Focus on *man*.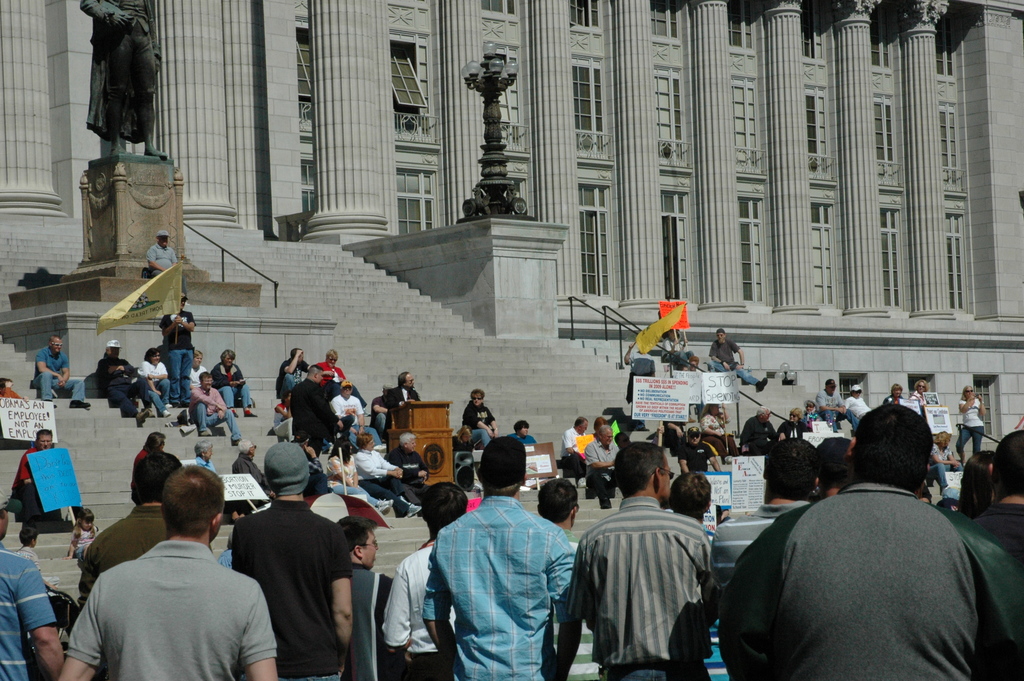
Focused at [93, 338, 153, 420].
